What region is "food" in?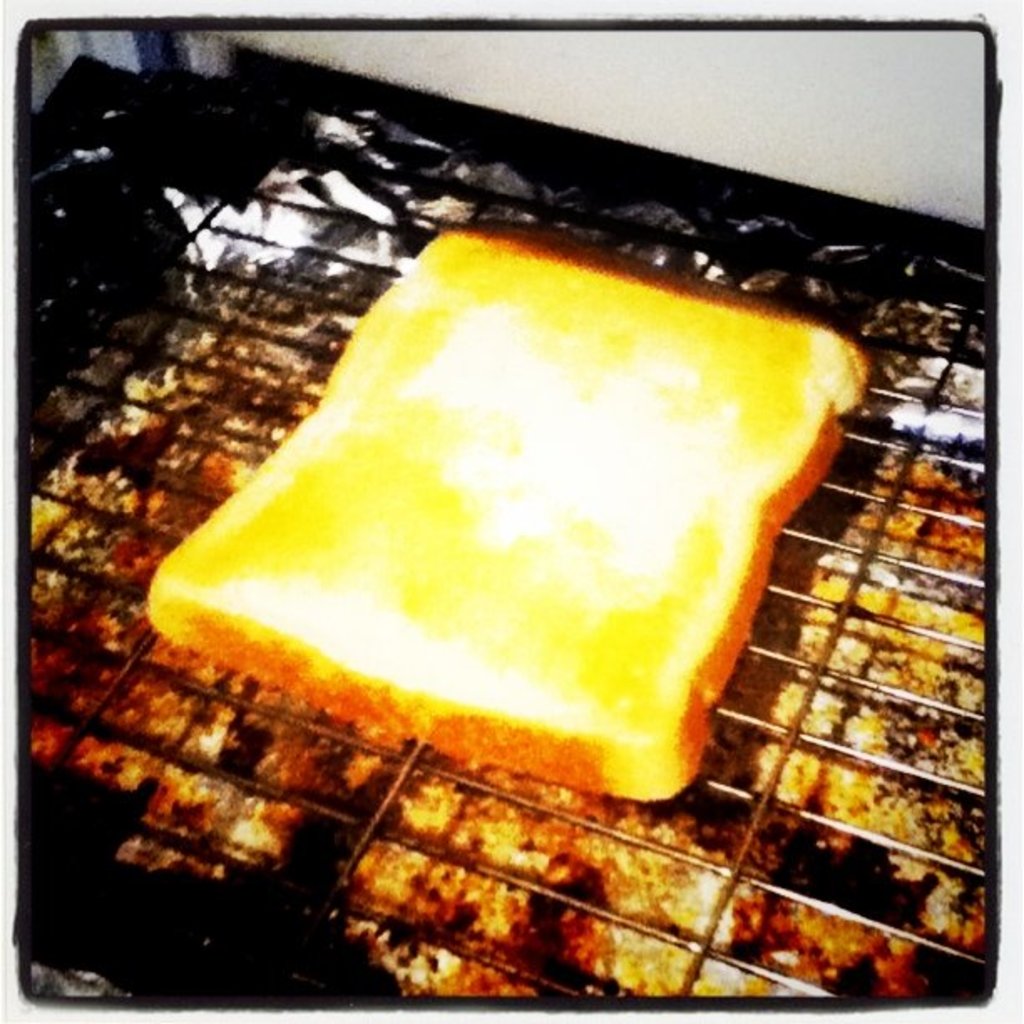
bbox(162, 221, 868, 820).
